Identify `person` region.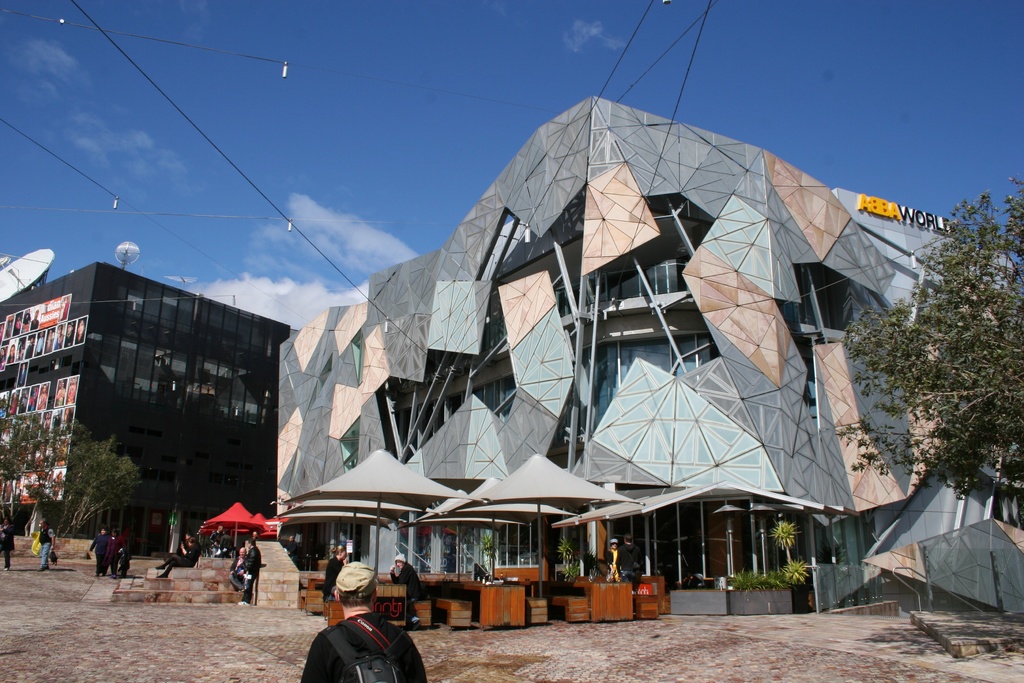
Region: {"left": 154, "top": 537, "right": 200, "bottom": 586}.
